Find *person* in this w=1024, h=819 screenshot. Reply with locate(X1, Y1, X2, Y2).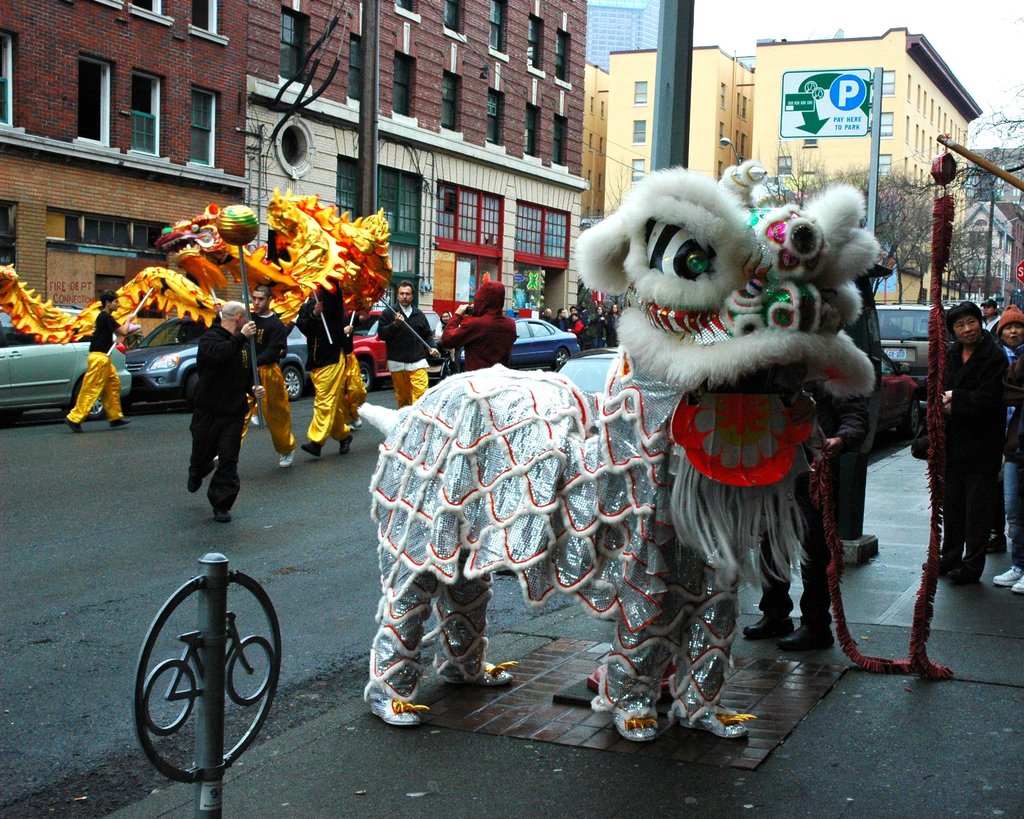
locate(440, 273, 521, 369).
